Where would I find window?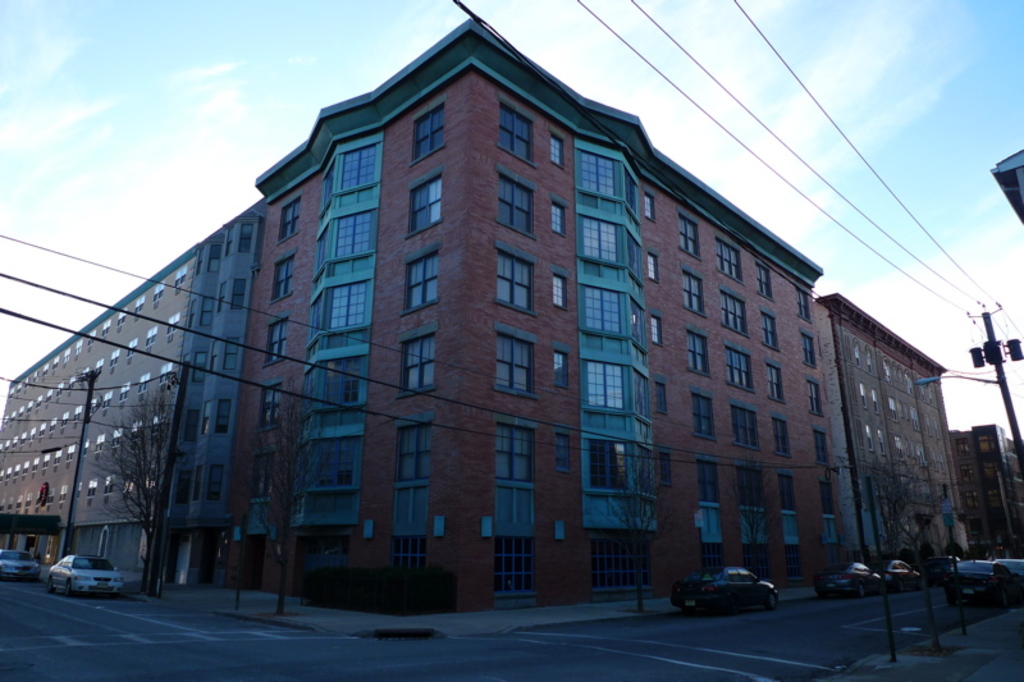
At left=256, top=380, right=287, bottom=427.
